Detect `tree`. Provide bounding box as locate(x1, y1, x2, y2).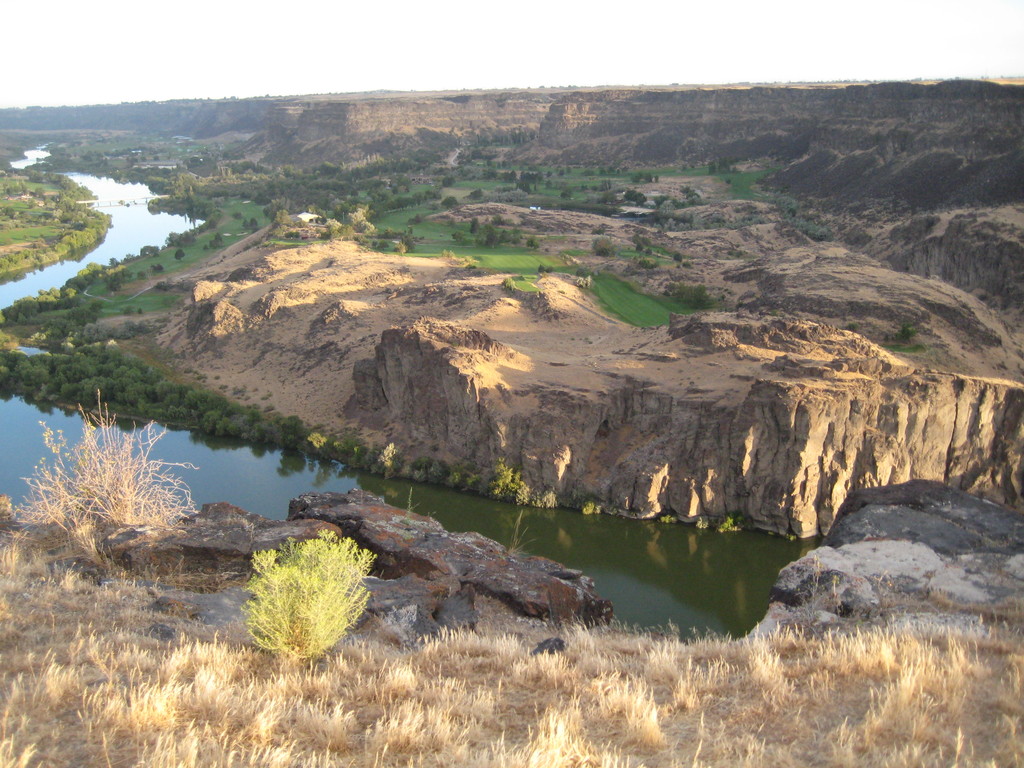
locate(621, 188, 648, 205).
